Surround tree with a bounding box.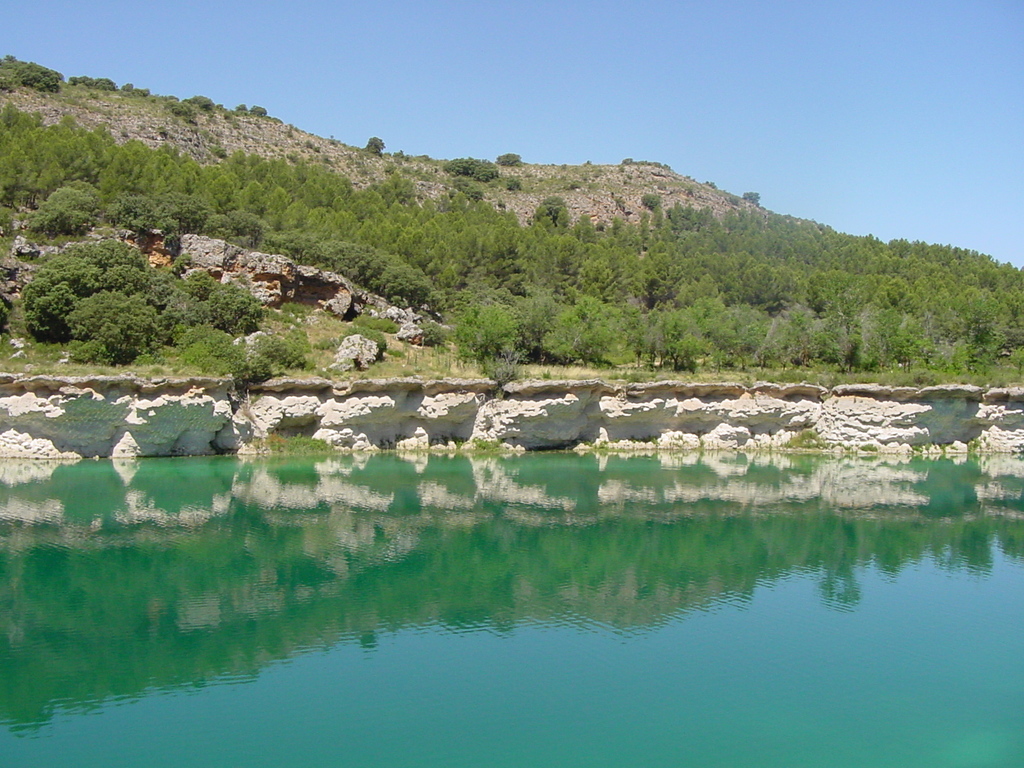
[left=642, top=193, right=662, bottom=211].
